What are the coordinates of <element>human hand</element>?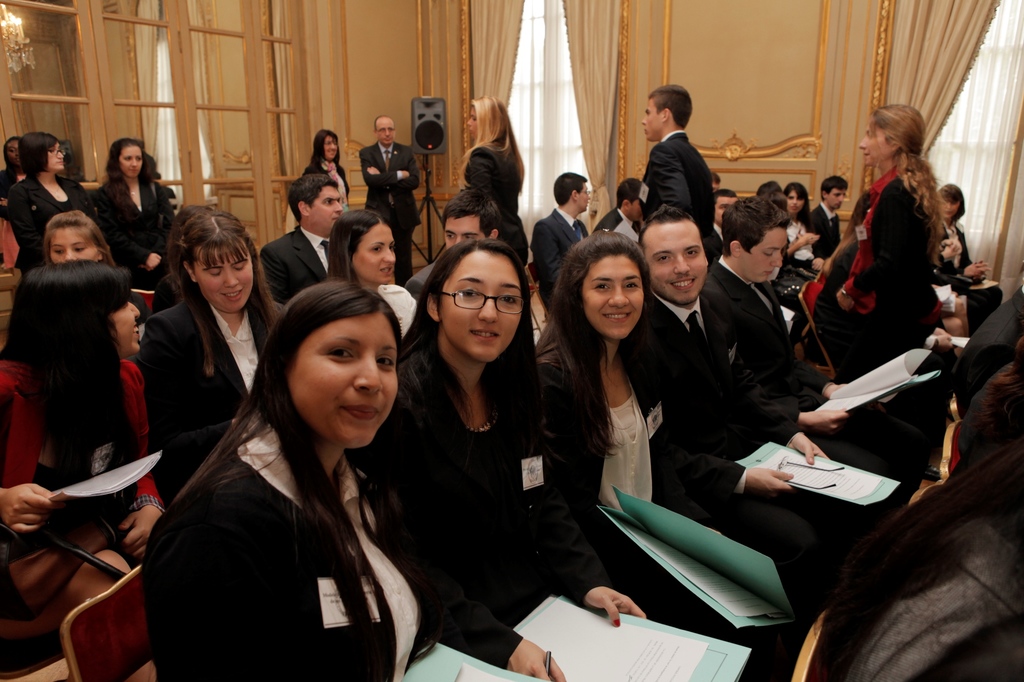
rect(801, 230, 817, 246).
